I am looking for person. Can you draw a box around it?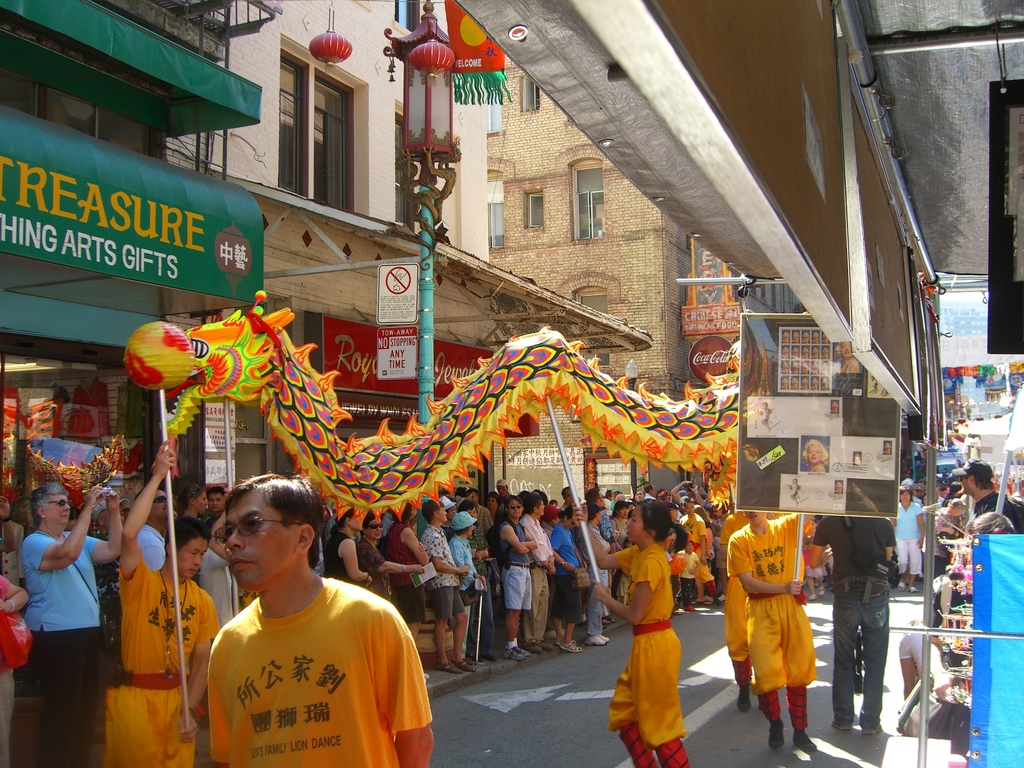
Sure, the bounding box is bbox=[676, 494, 710, 604].
